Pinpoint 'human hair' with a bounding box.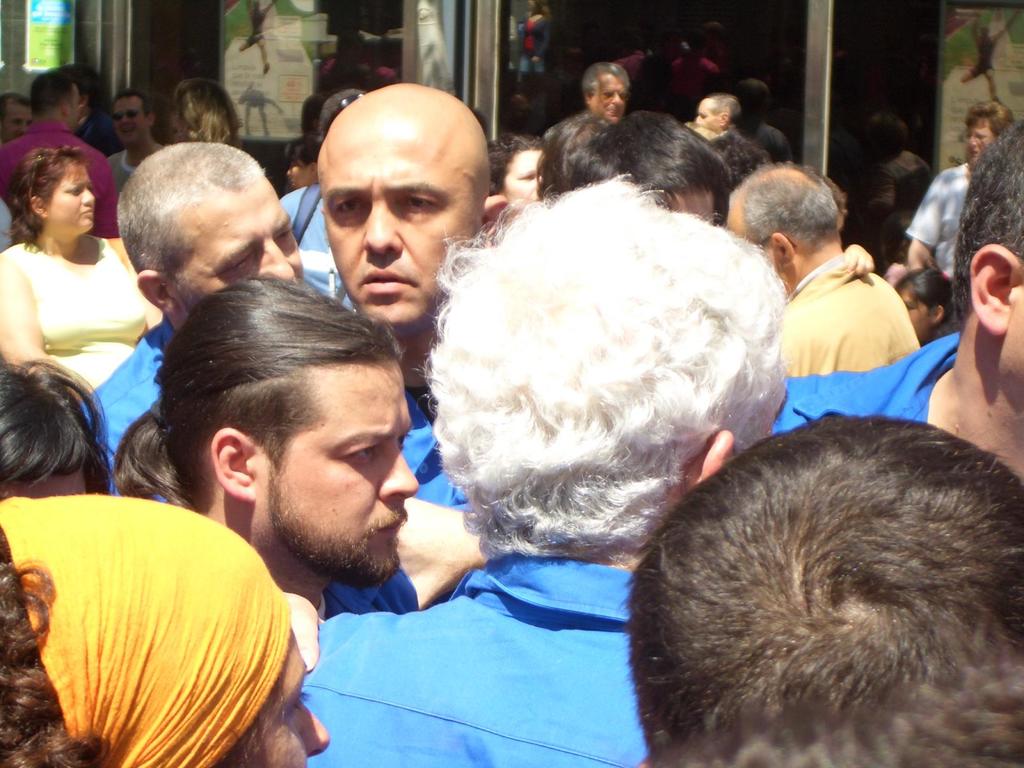
pyautogui.locateOnScreen(581, 61, 628, 98).
